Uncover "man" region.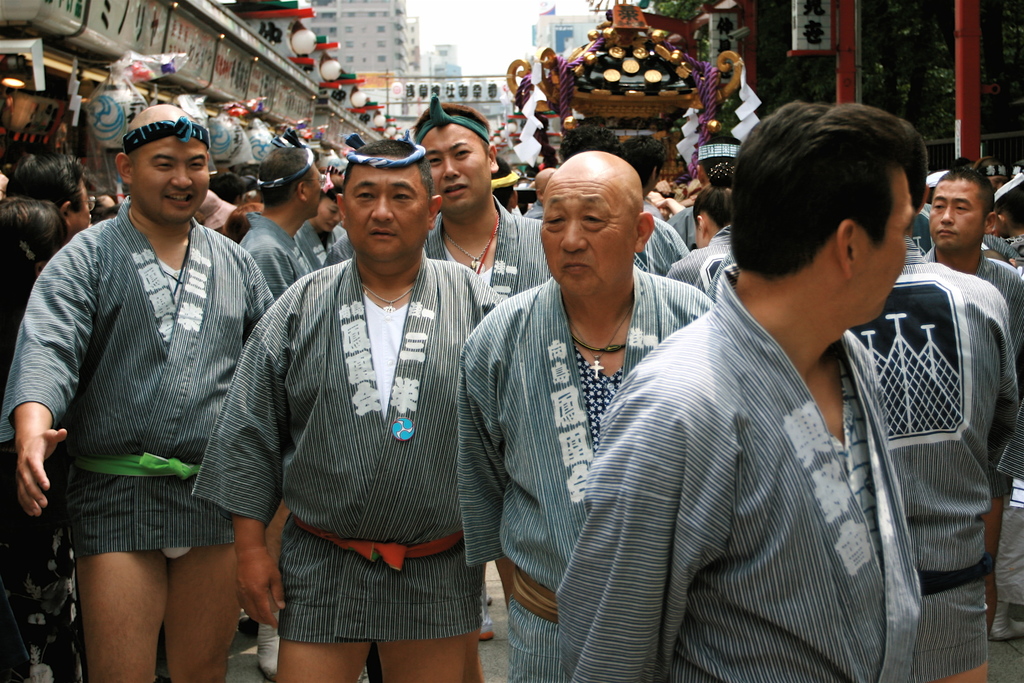
Uncovered: x1=456, y1=149, x2=715, y2=682.
